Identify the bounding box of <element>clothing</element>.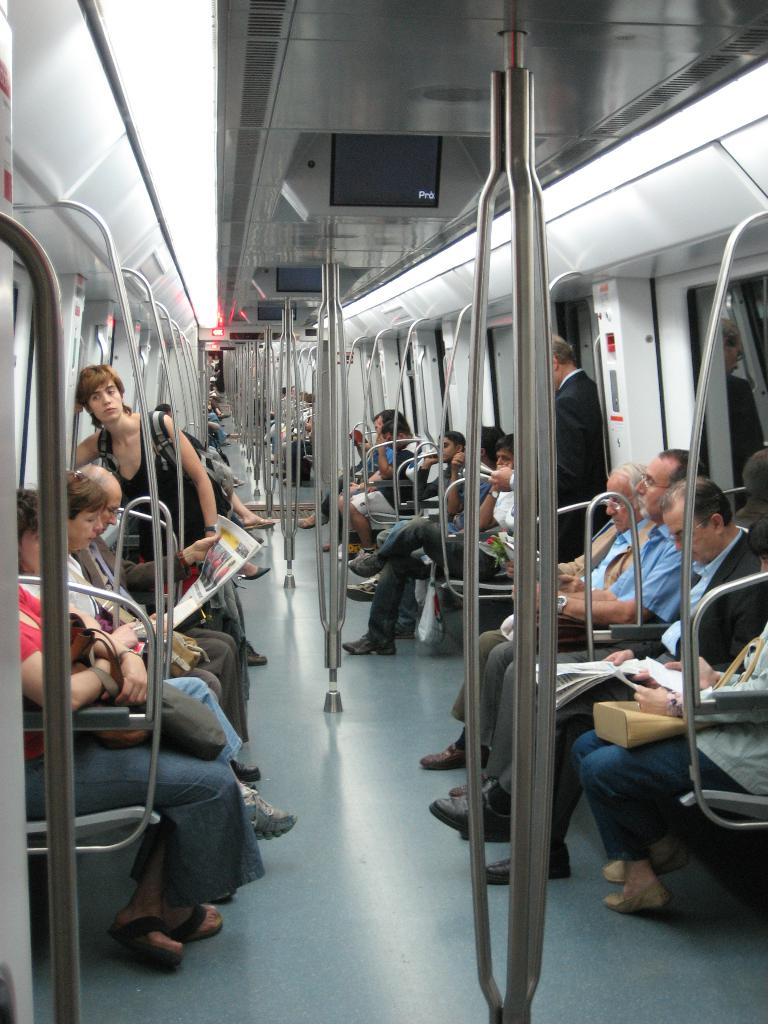
region(74, 532, 250, 735).
